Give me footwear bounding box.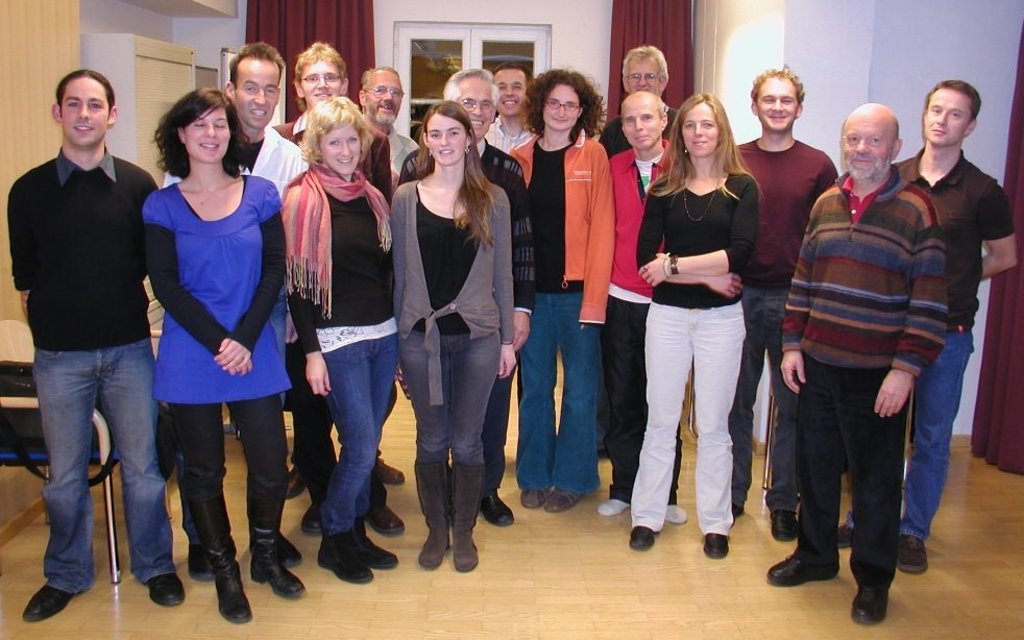
bbox(665, 506, 689, 522).
